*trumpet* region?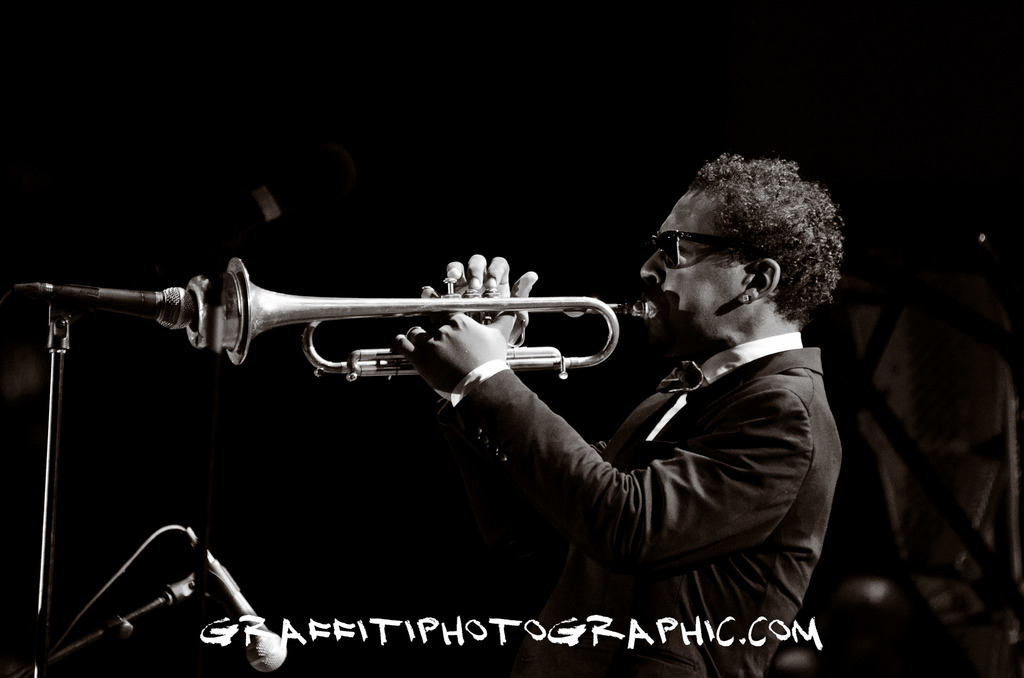
detection(220, 260, 660, 382)
